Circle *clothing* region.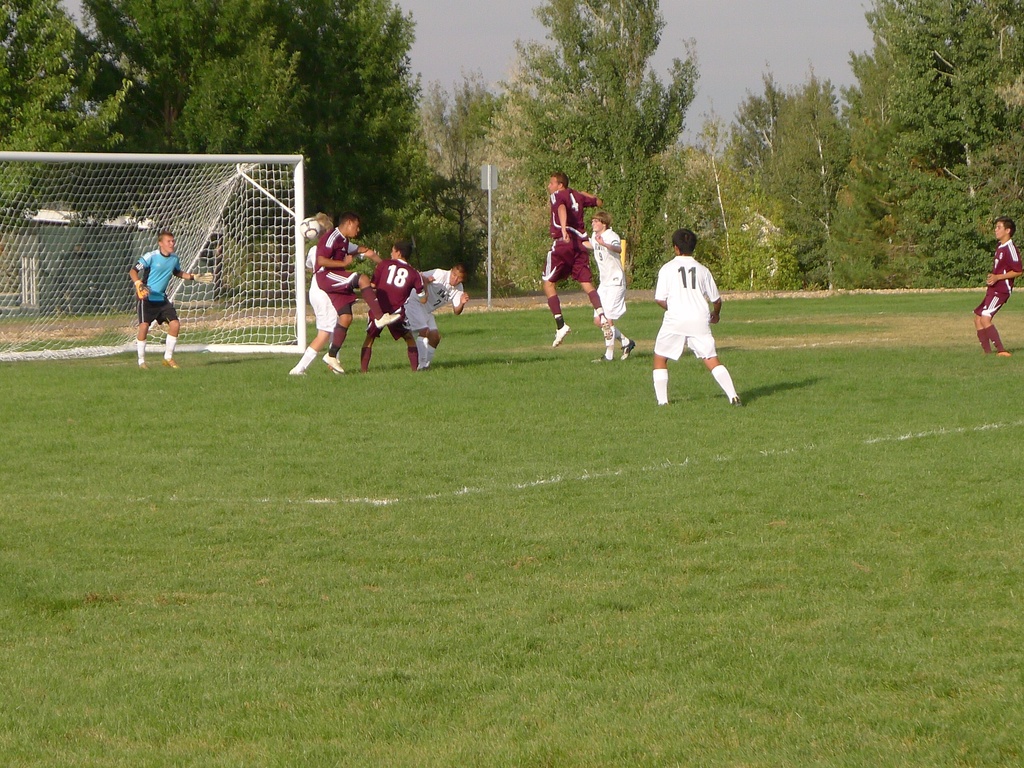
Region: crop(163, 330, 179, 357).
